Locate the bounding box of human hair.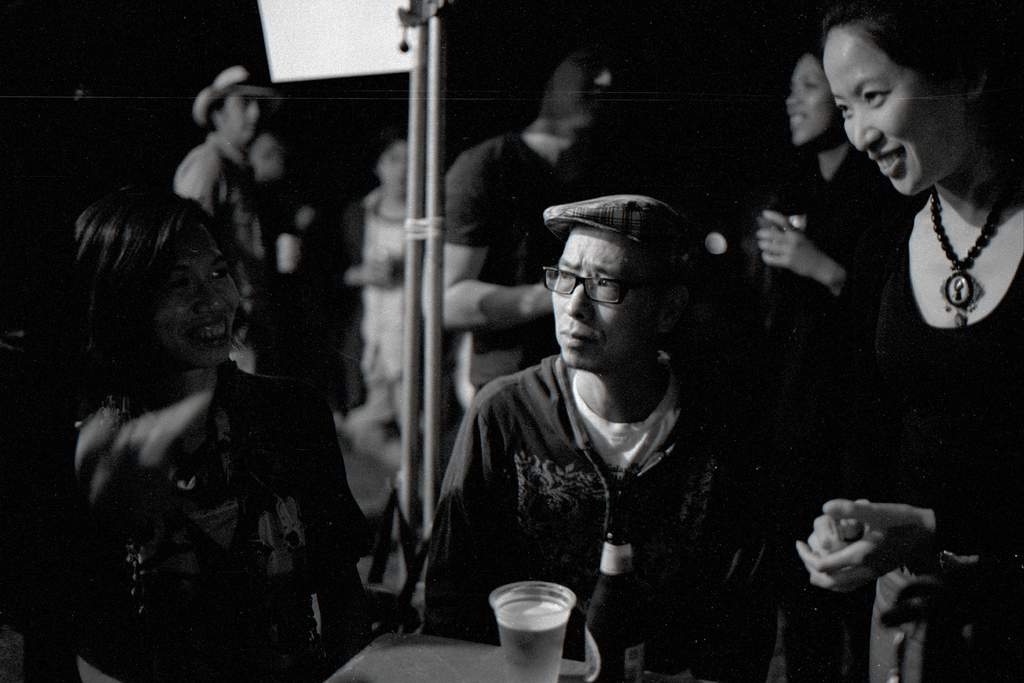
Bounding box: crop(821, 0, 1023, 214).
